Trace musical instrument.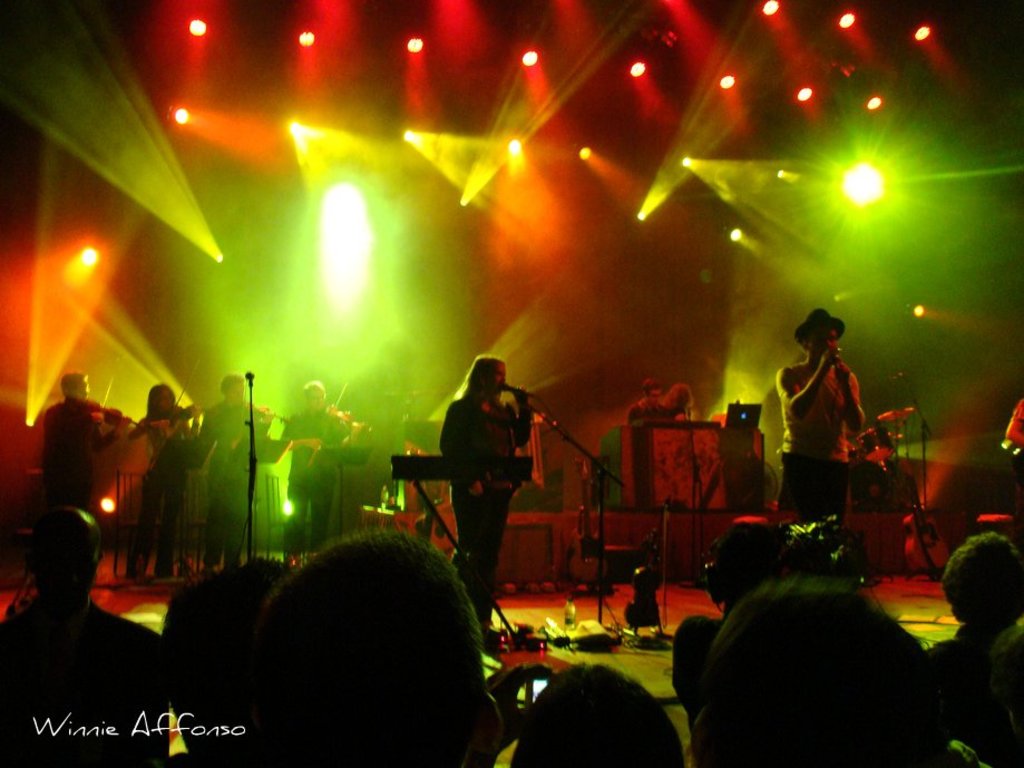
Traced to crop(78, 368, 152, 459).
